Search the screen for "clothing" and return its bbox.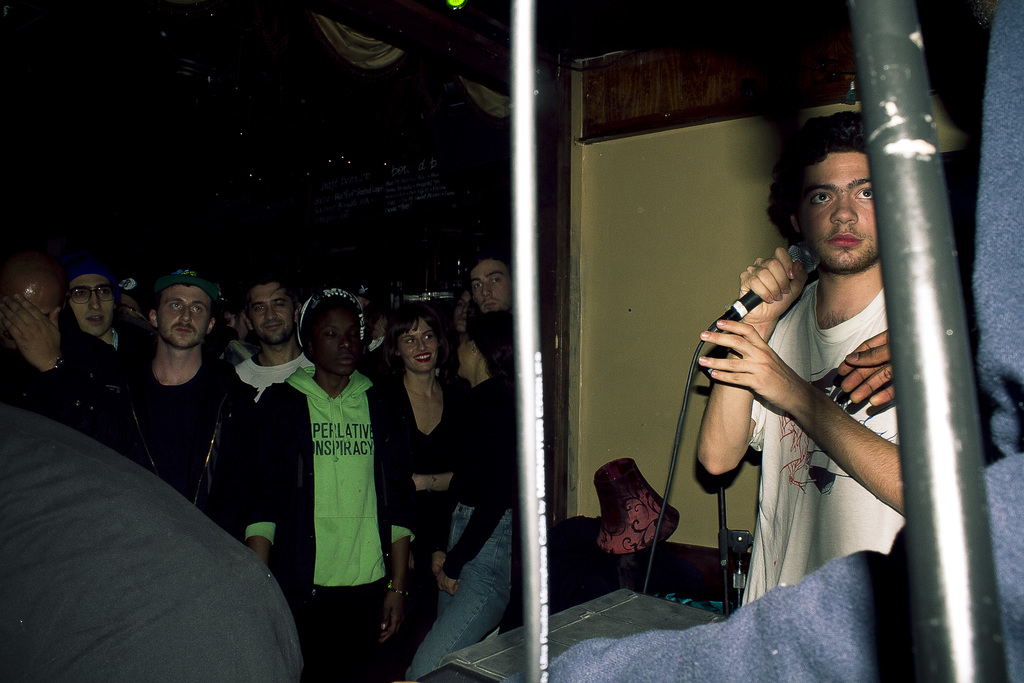
Found: {"left": 245, "top": 361, "right": 419, "bottom": 679}.
